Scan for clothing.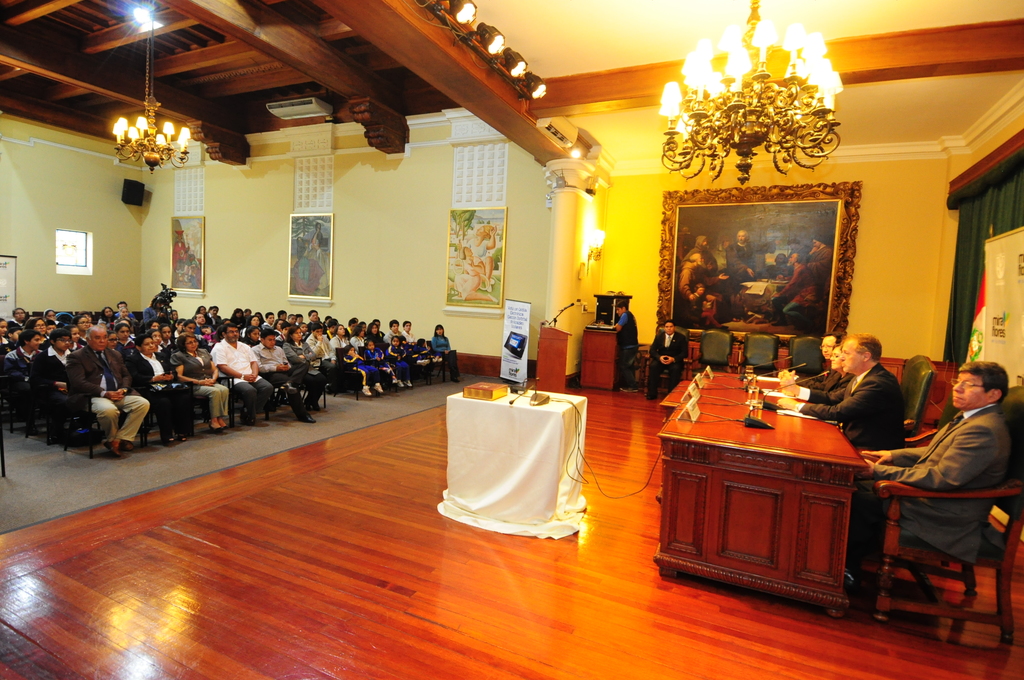
Scan result: 680:261:720:305.
